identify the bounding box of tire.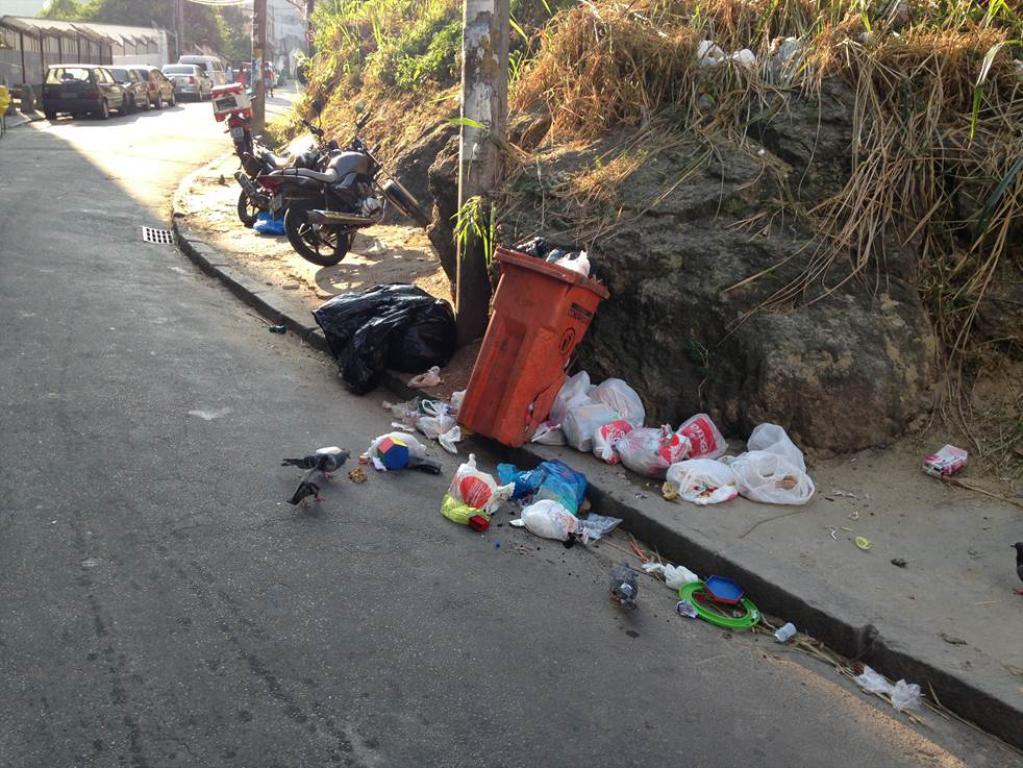
bbox=[383, 179, 433, 226].
